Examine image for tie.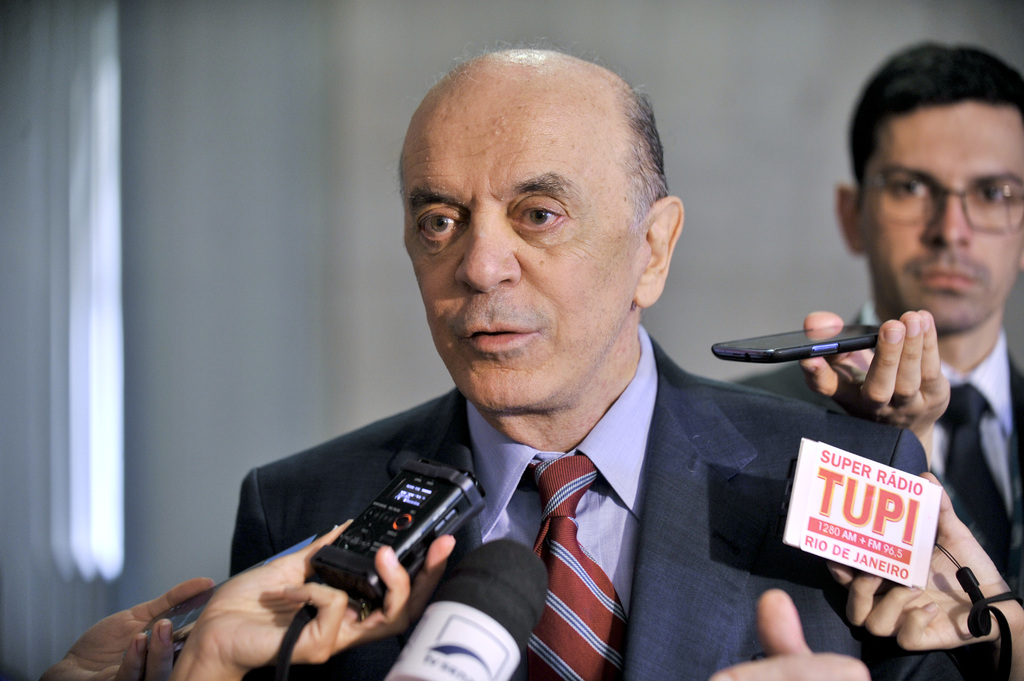
Examination result: 938,377,1014,588.
